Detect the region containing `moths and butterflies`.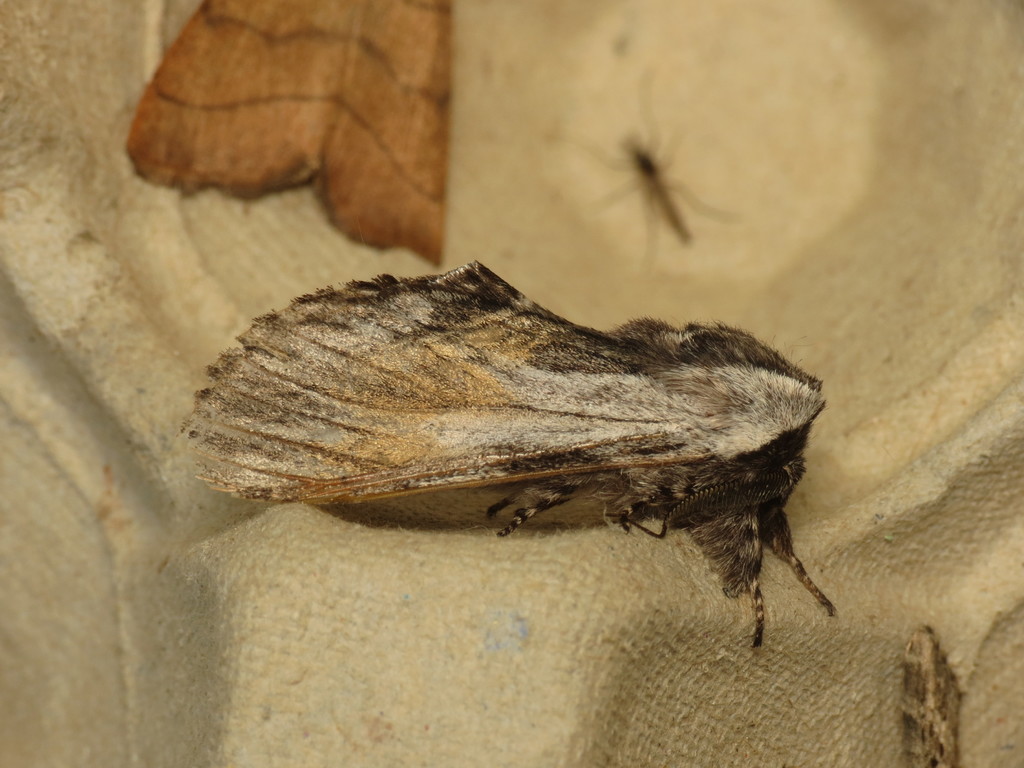
[898,621,965,767].
